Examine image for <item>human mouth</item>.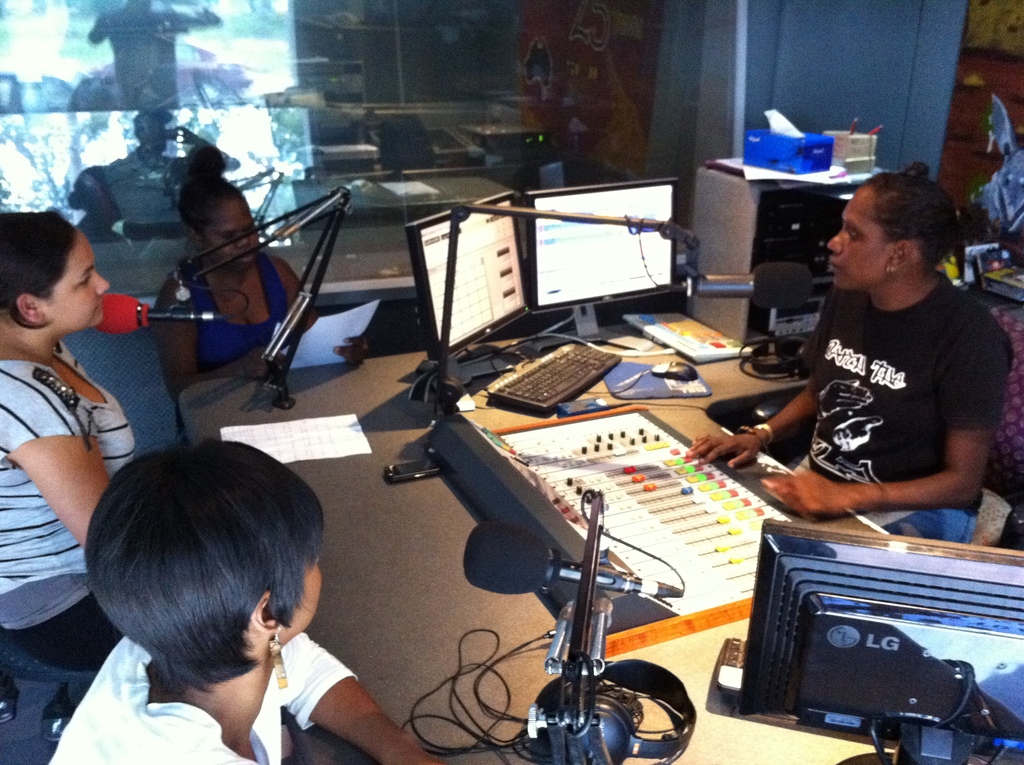
Examination result: 96 300 106 317.
